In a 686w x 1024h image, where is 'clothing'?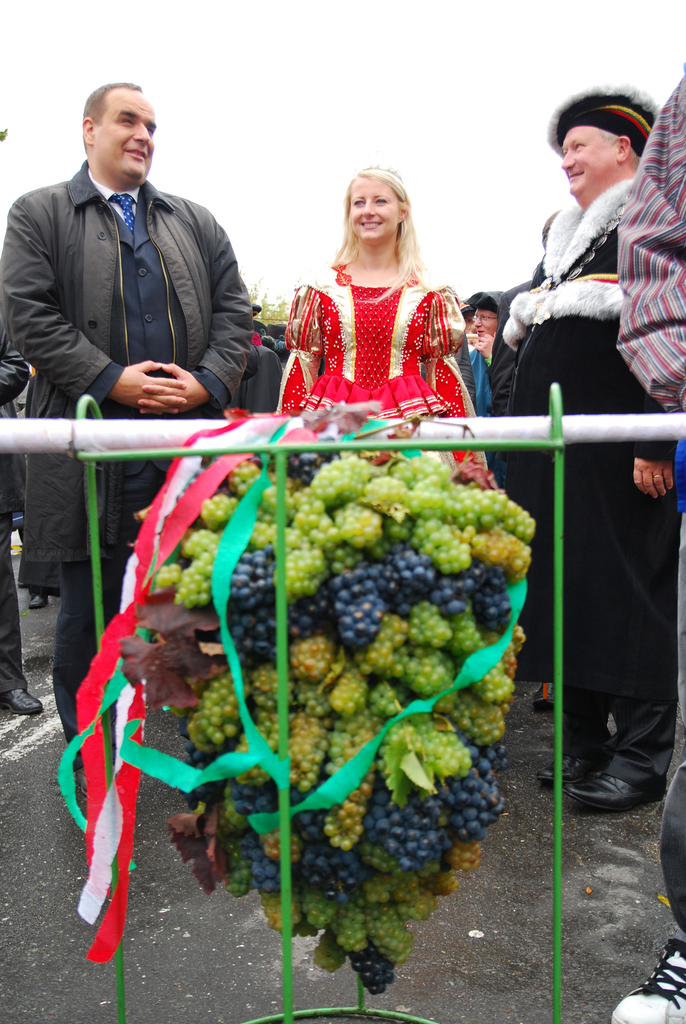
left=475, top=339, right=491, bottom=412.
